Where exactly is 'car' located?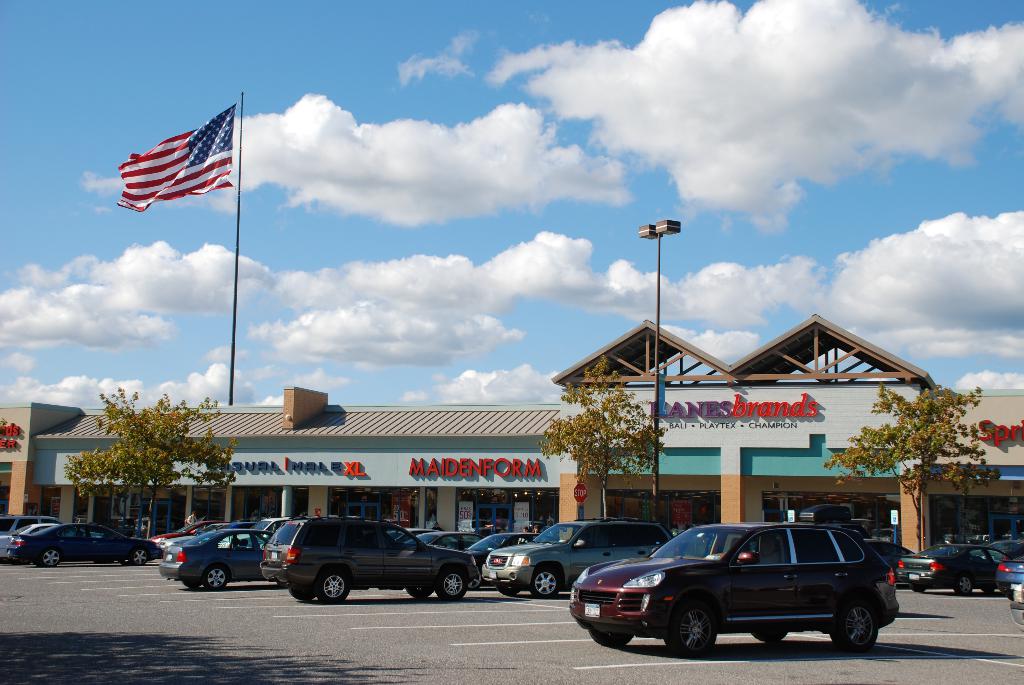
Its bounding box is <region>483, 517, 676, 592</region>.
